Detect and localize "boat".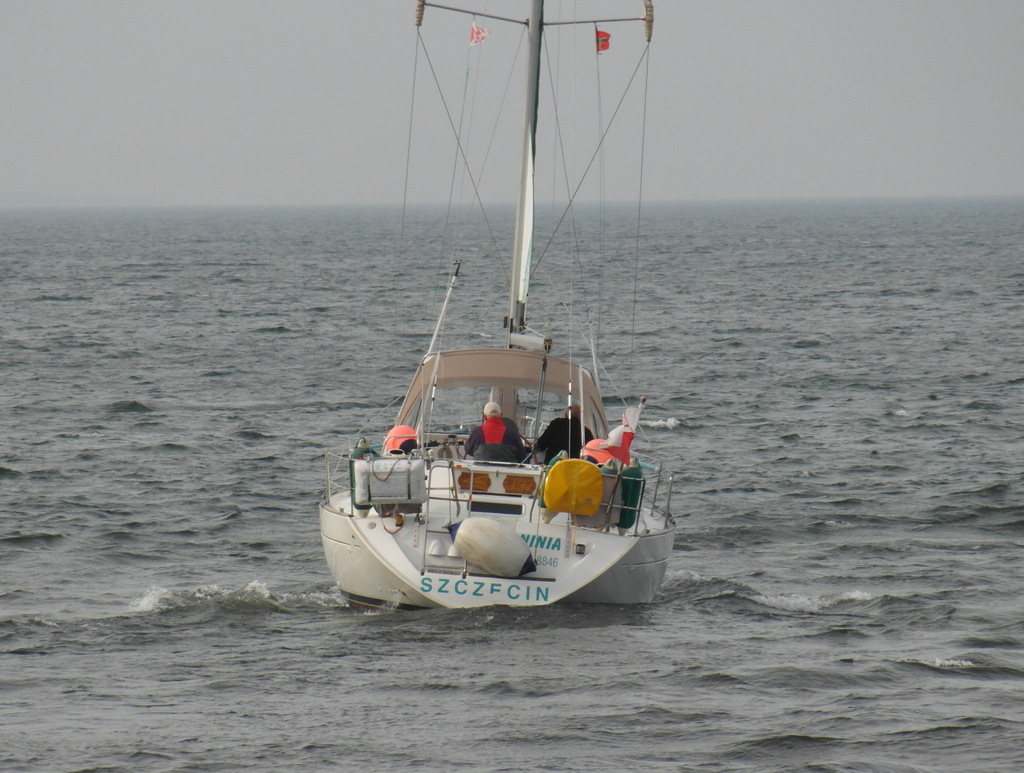
Localized at pyautogui.locateOnScreen(317, 0, 671, 639).
